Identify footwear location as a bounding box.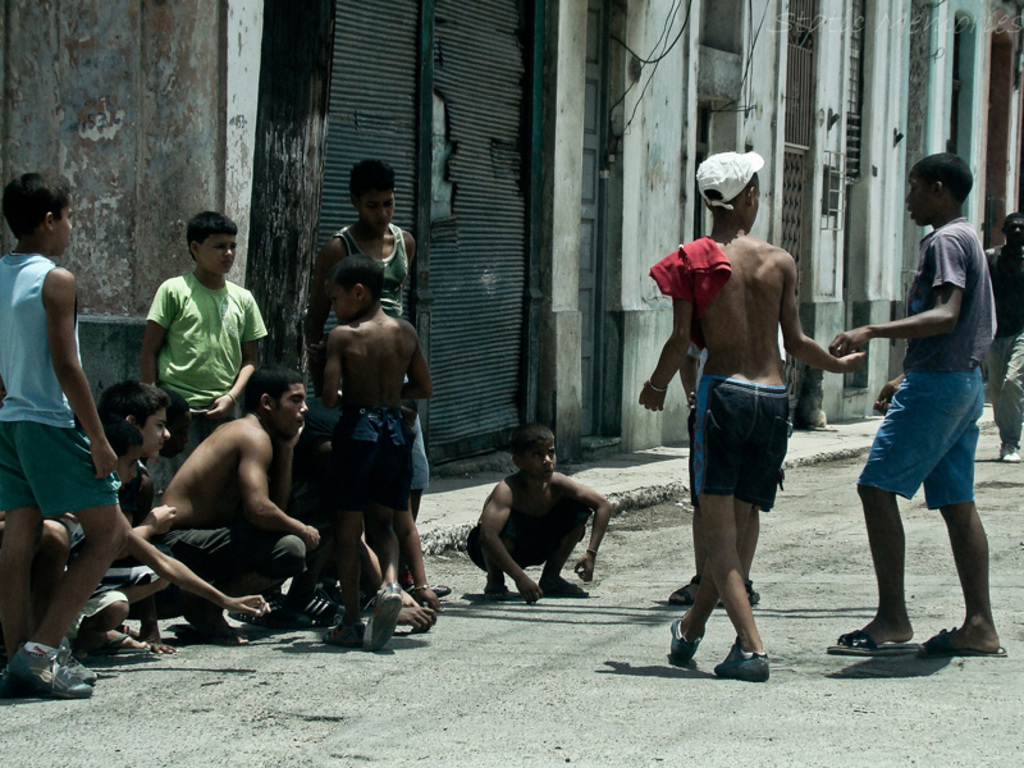
rect(61, 648, 96, 675).
